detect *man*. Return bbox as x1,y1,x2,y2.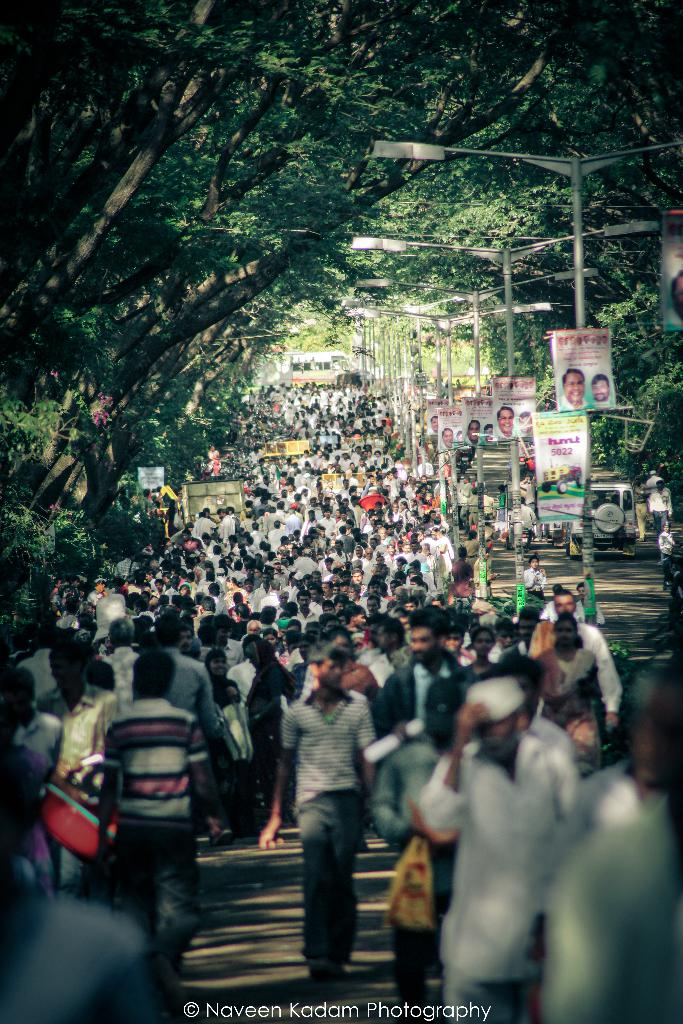
458,477,474,526.
